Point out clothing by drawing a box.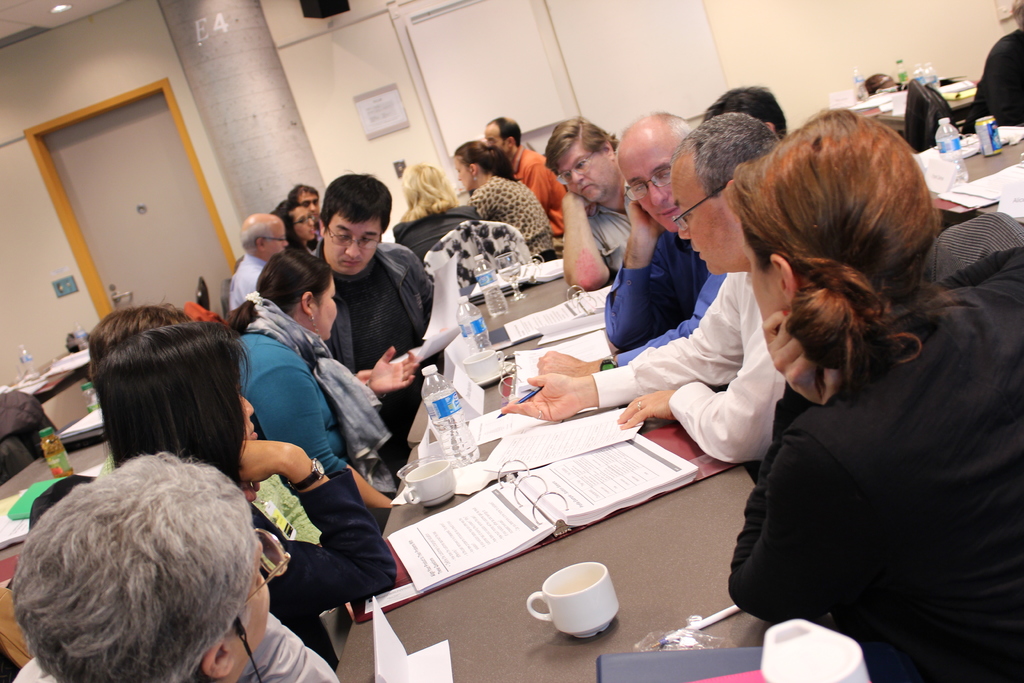
left=252, top=456, right=404, bottom=673.
